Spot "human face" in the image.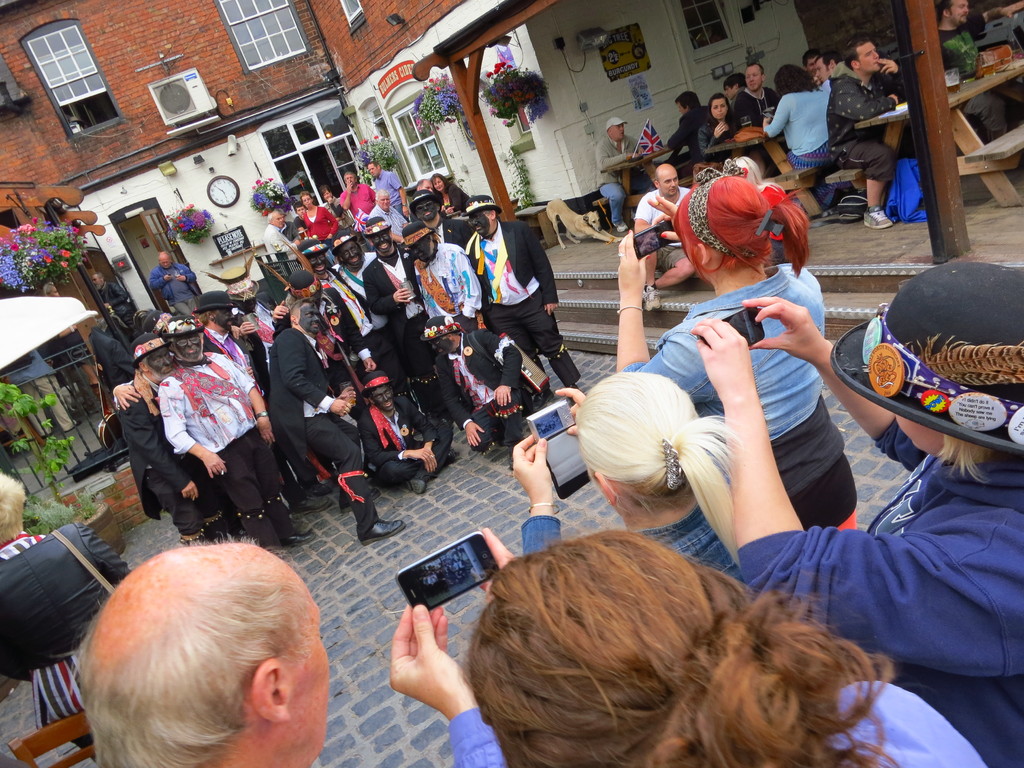
"human face" found at rect(159, 259, 170, 268).
